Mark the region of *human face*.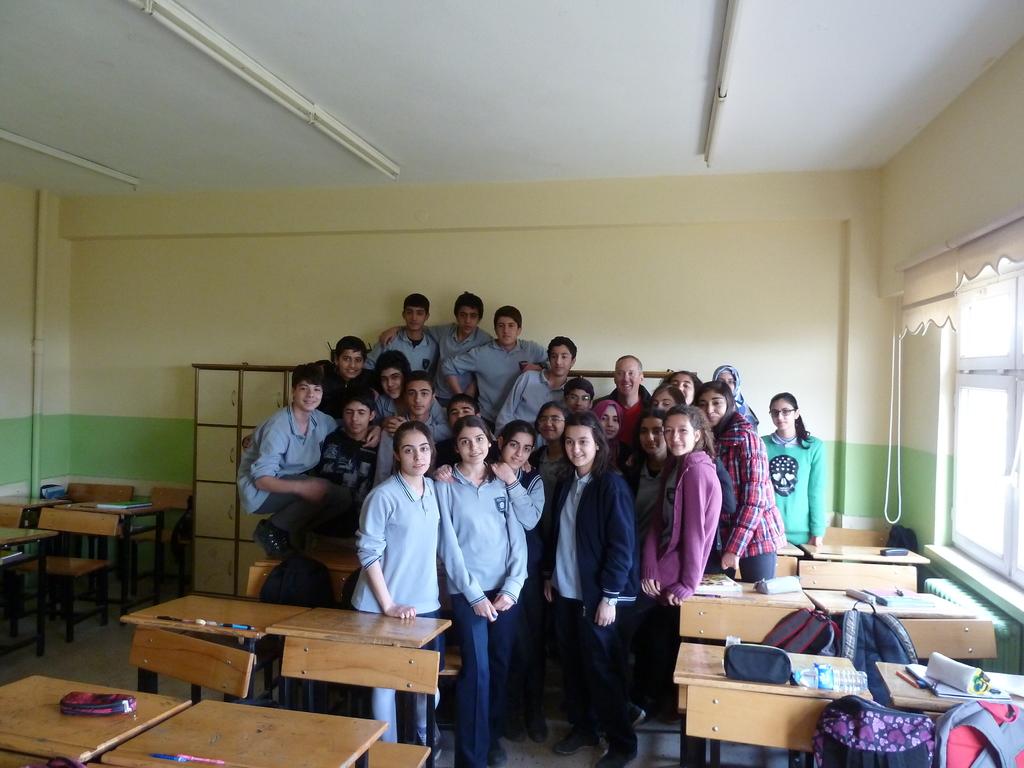
Region: x1=716, y1=369, x2=733, y2=396.
